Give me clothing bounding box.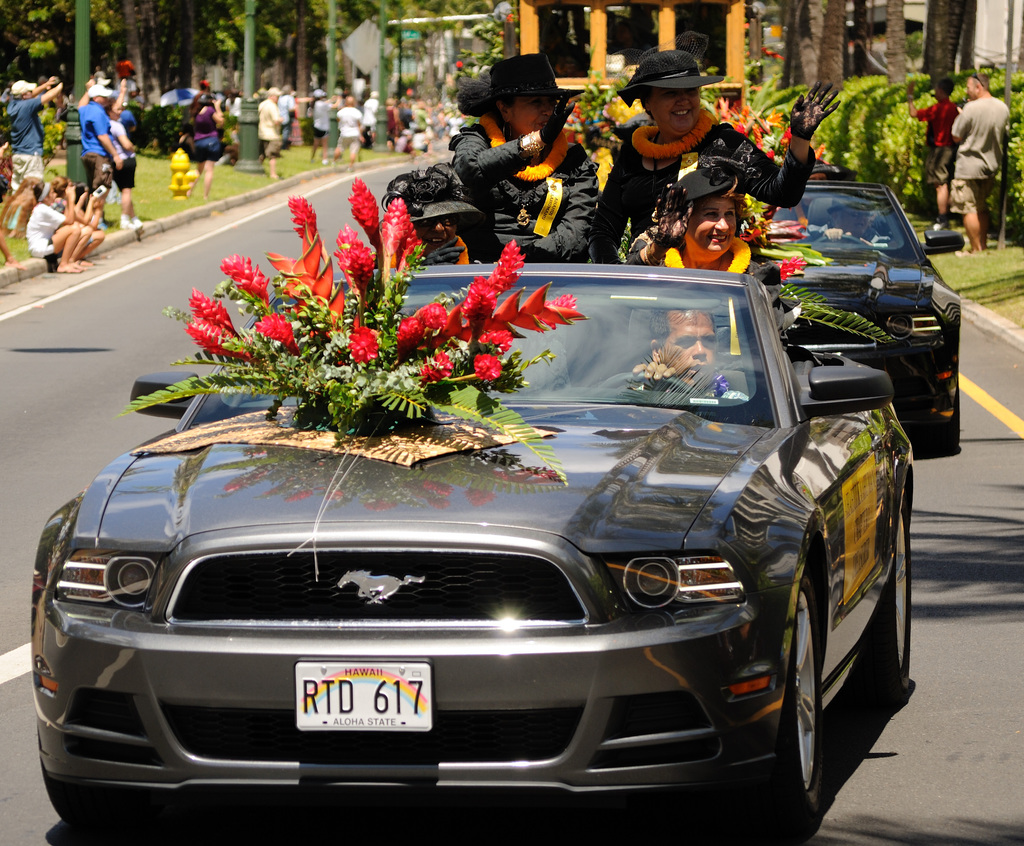
pyautogui.locateOnScreen(952, 85, 1013, 237).
